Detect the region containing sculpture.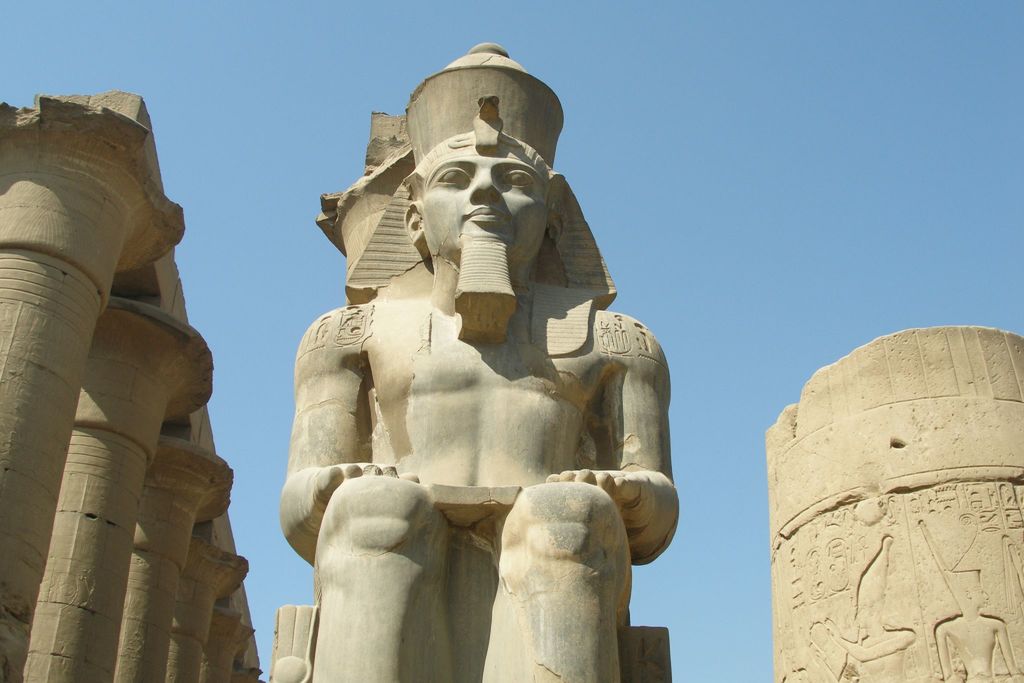
bbox=[271, 51, 689, 667].
